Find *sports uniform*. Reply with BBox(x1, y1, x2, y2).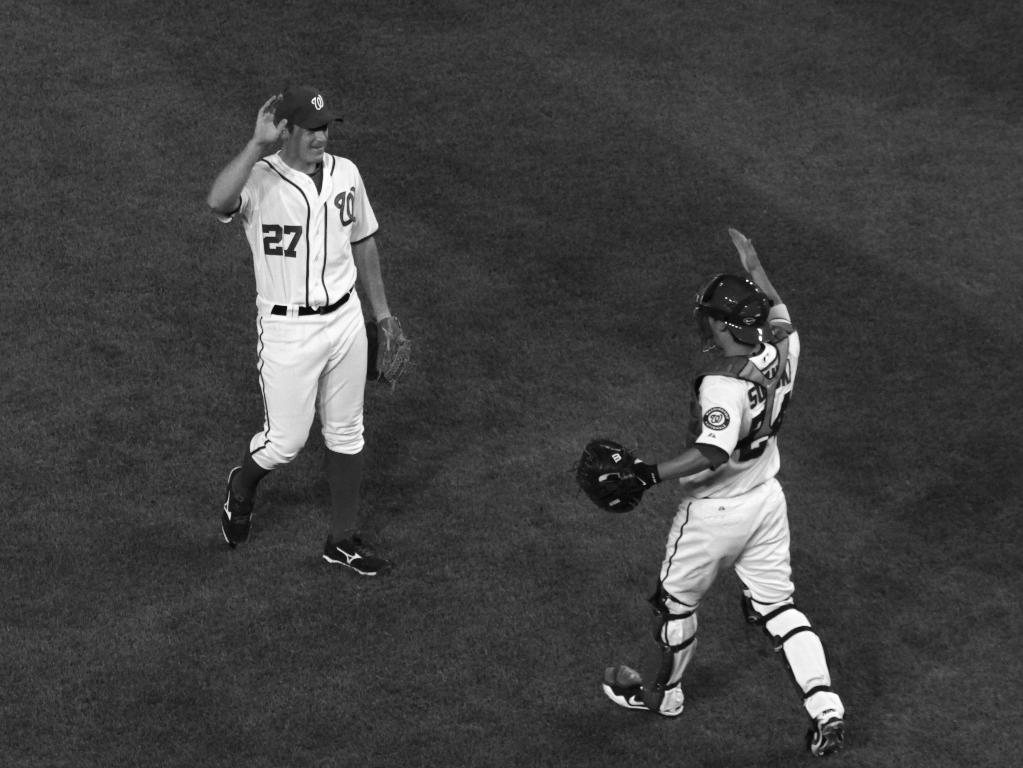
BBox(575, 262, 861, 752).
